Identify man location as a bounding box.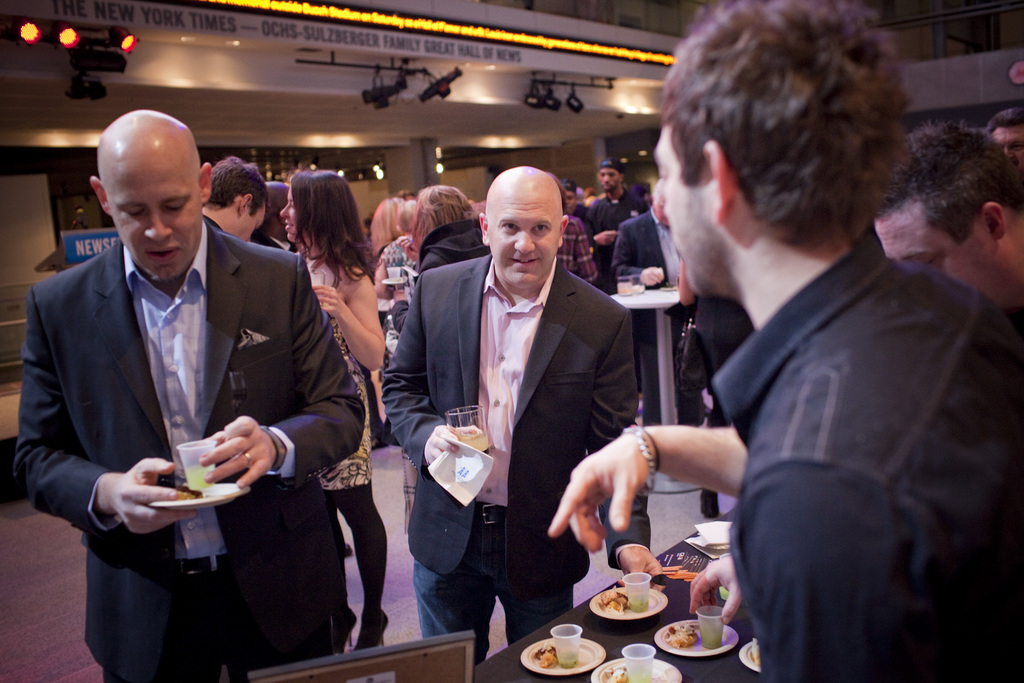
<bbox>194, 154, 266, 251</bbox>.
